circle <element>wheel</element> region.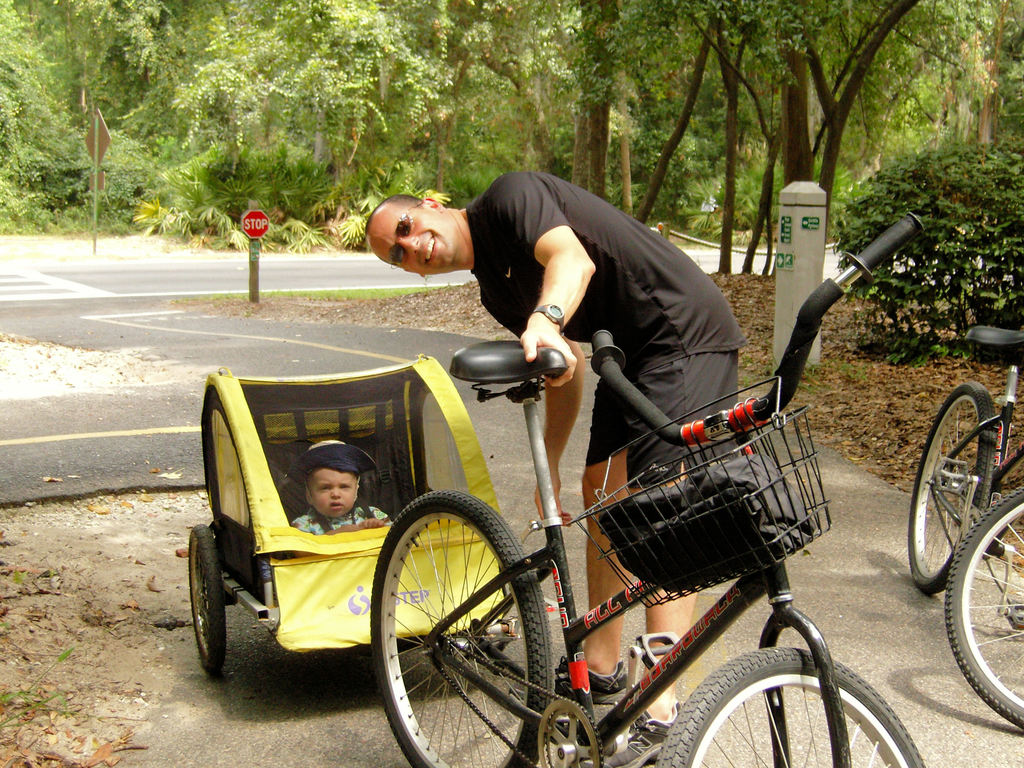
Region: detection(188, 525, 227, 680).
